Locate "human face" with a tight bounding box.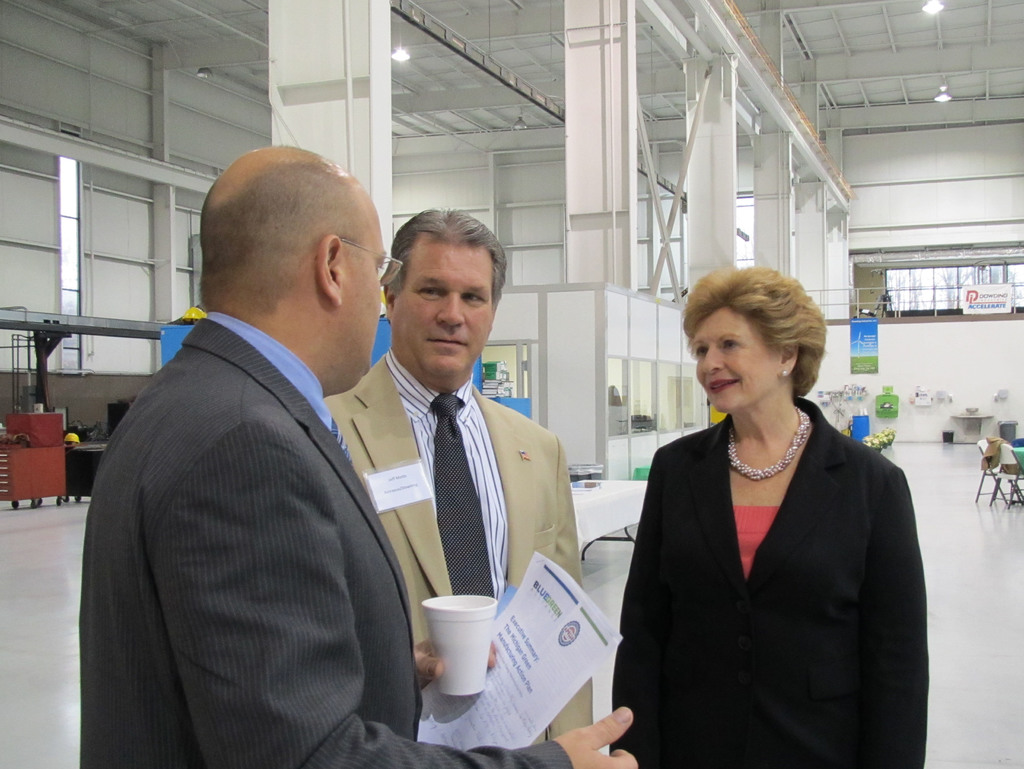
[left=696, top=308, right=792, bottom=411].
